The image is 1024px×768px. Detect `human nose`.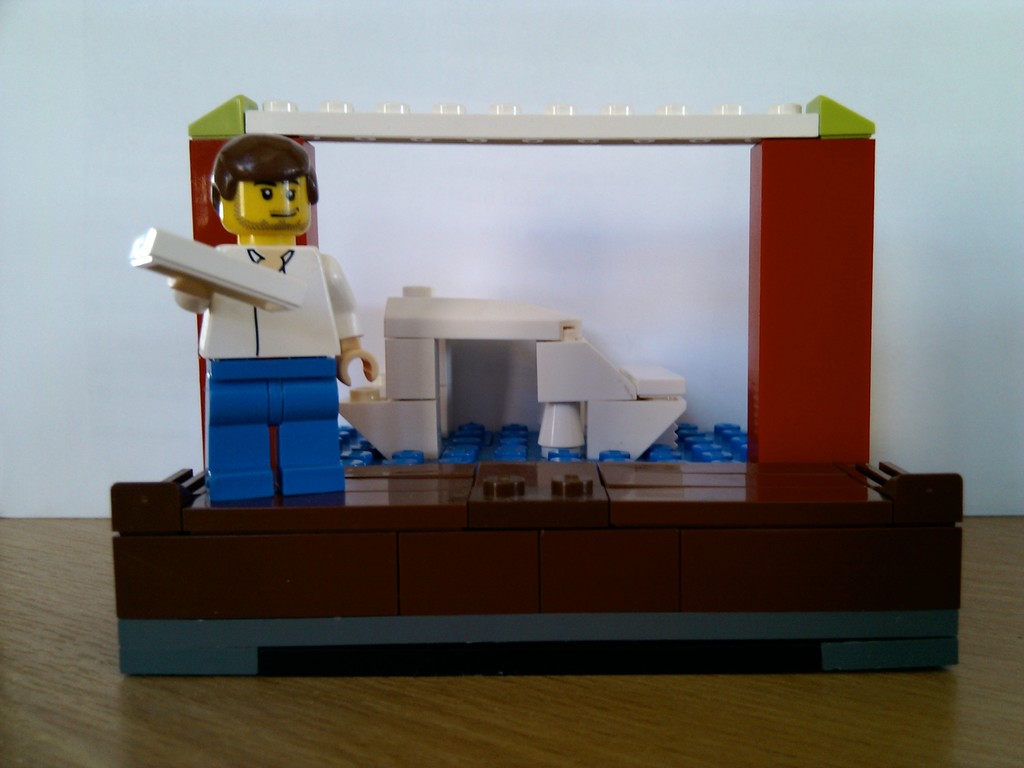
Detection: <box>273,195,288,209</box>.
